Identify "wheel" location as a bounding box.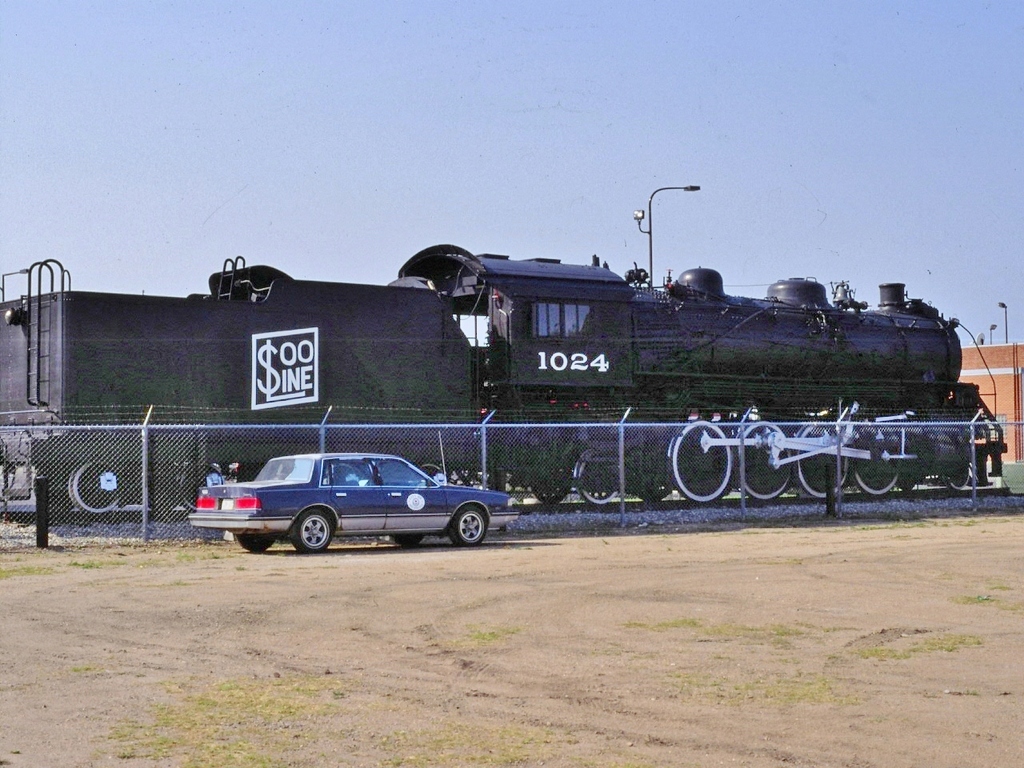
bbox=(730, 418, 801, 502).
